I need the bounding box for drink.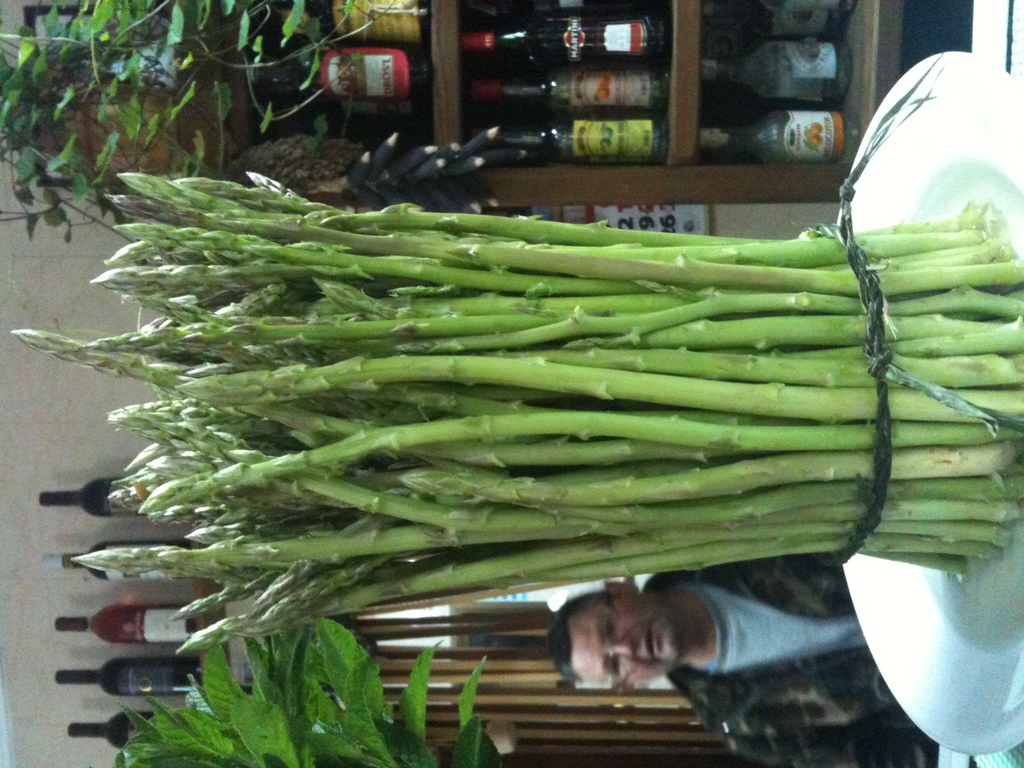
Here it is: box(52, 607, 199, 648).
